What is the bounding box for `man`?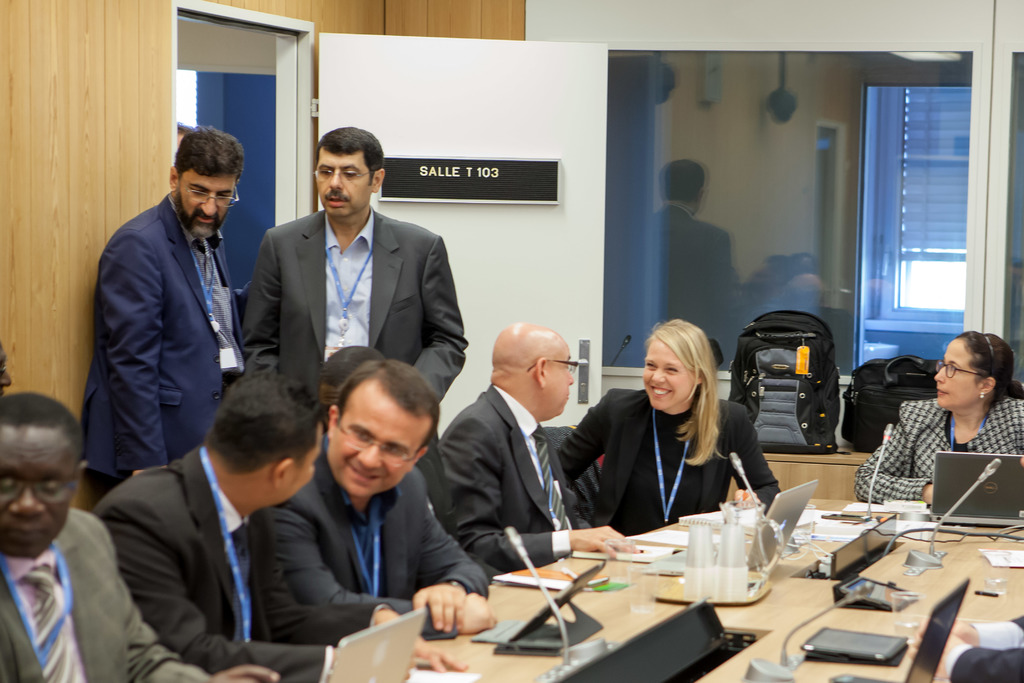
(left=86, top=364, right=471, bottom=682).
